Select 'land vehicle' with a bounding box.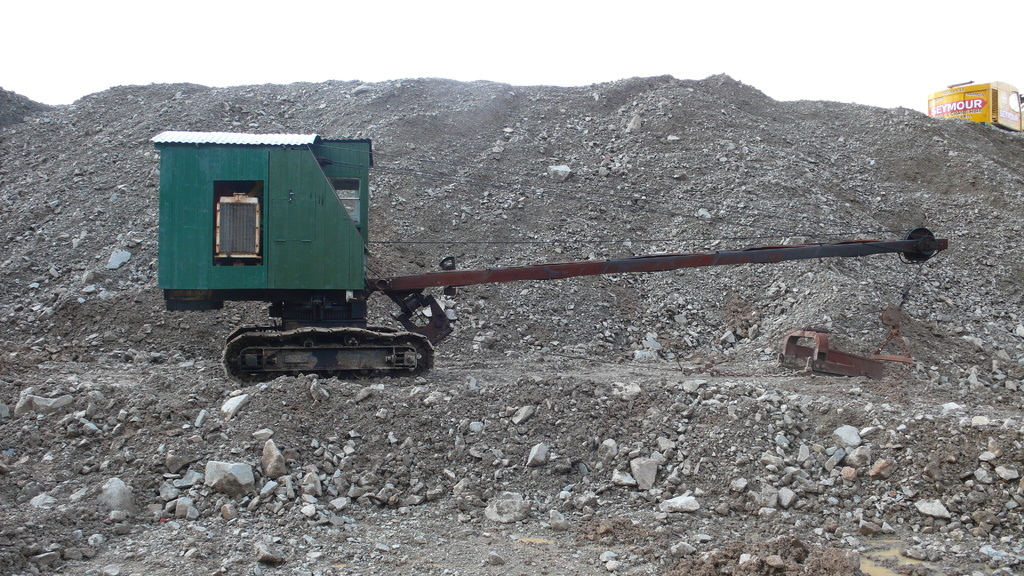
BBox(120, 152, 964, 374).
